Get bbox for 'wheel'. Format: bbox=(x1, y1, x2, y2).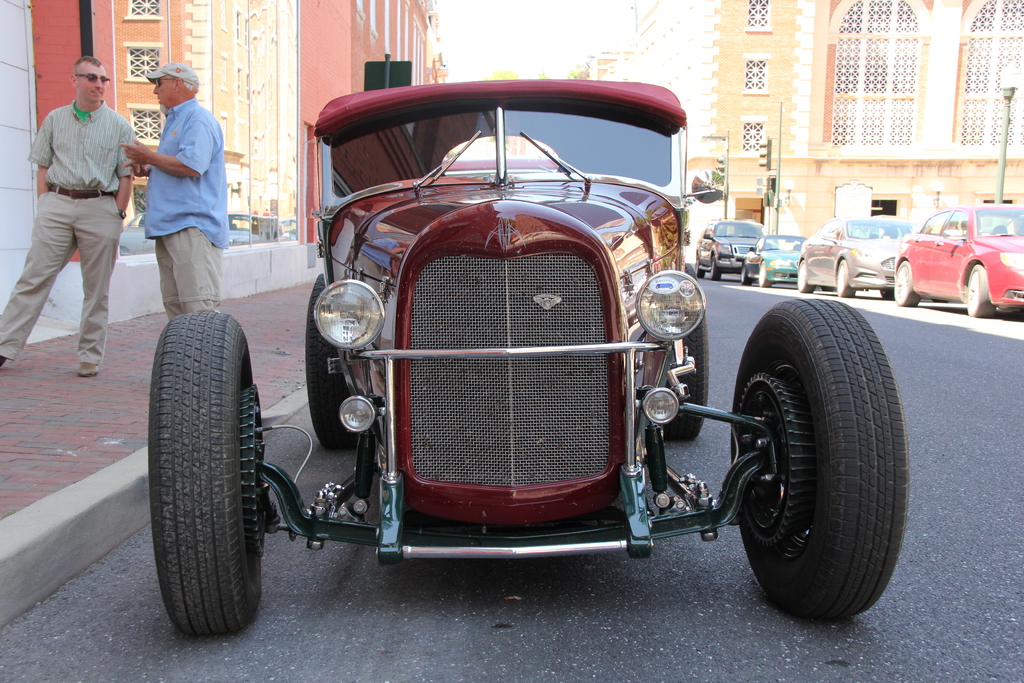
bbox=(756, 261, 769, 286).
